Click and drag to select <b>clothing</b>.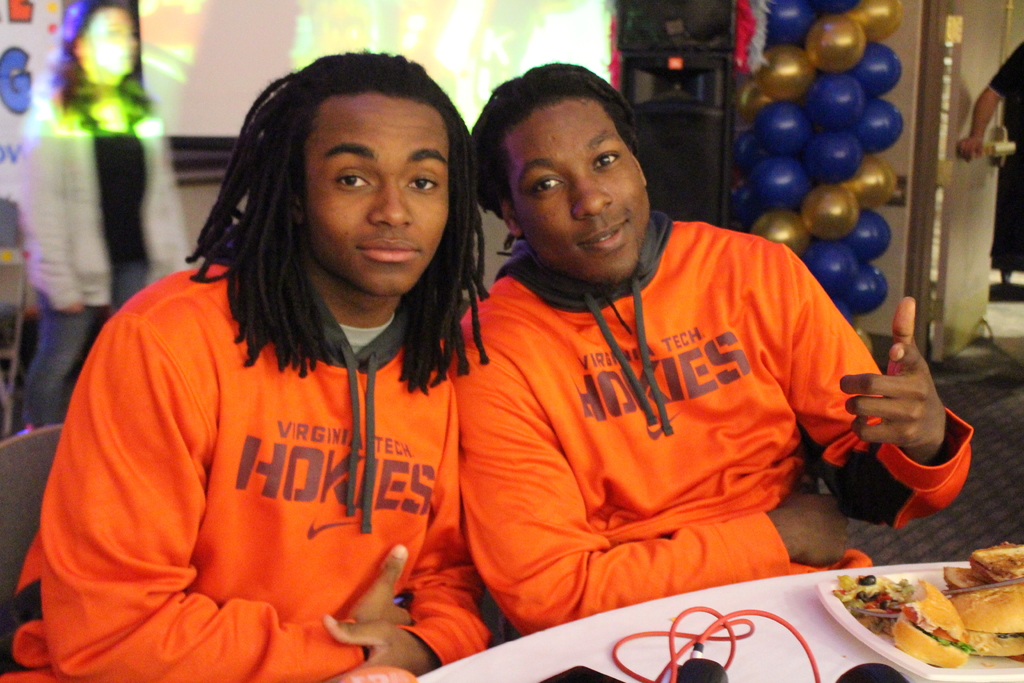
Selection: BBox(977, 31, 1023, 298).
